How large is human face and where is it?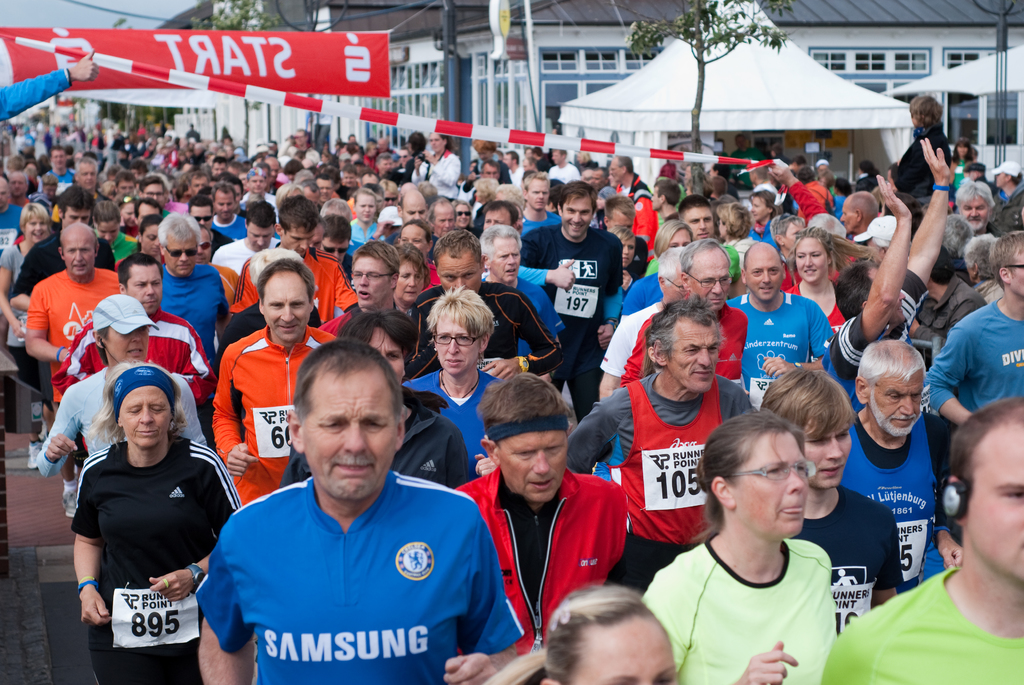
Bounding box: box=[712, 167, 717, 177].
